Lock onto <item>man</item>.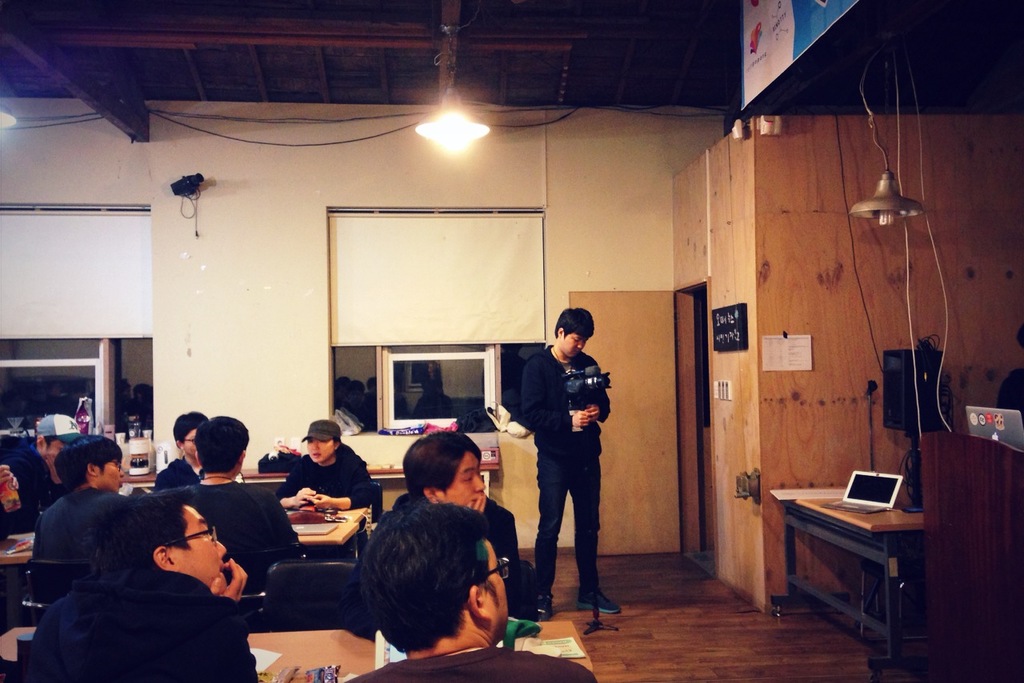
Locked: x1=178, y1=417, x2=306, y2=587.
